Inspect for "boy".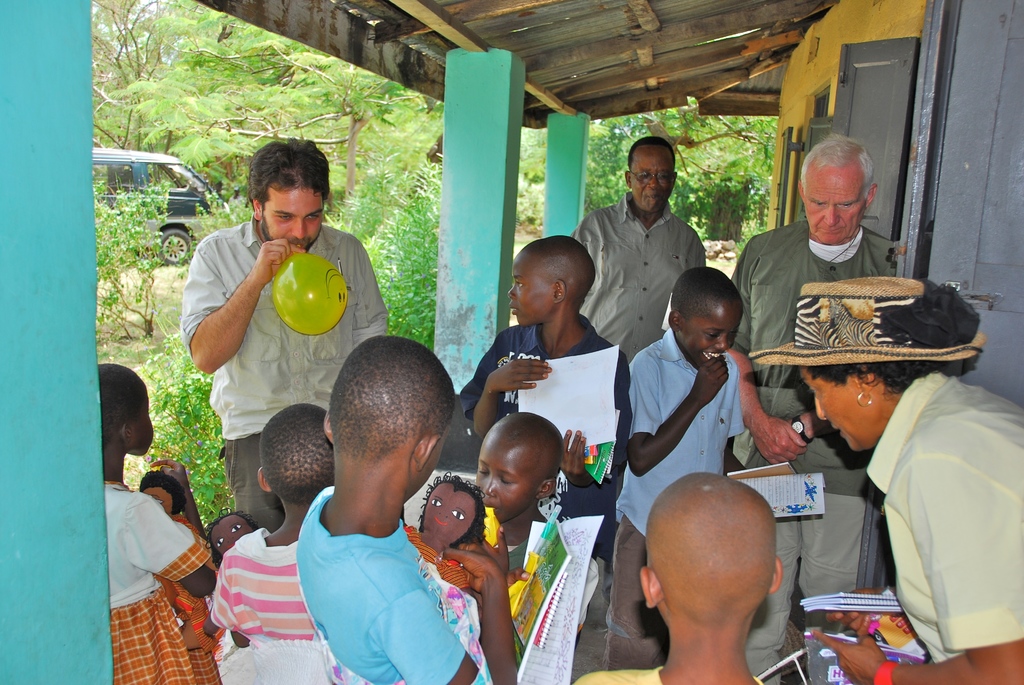
Inspection: [460,407,574,684].
